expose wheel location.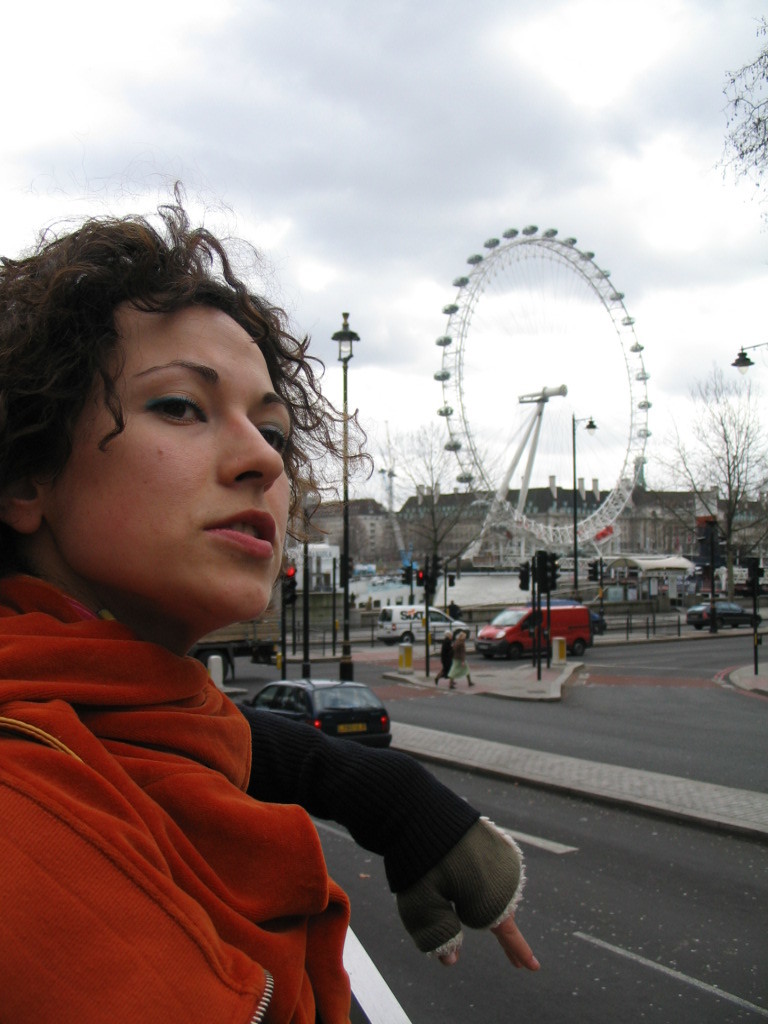
Exposed at pyautogui.locateOnScreen(400, 630, 414, 643).
